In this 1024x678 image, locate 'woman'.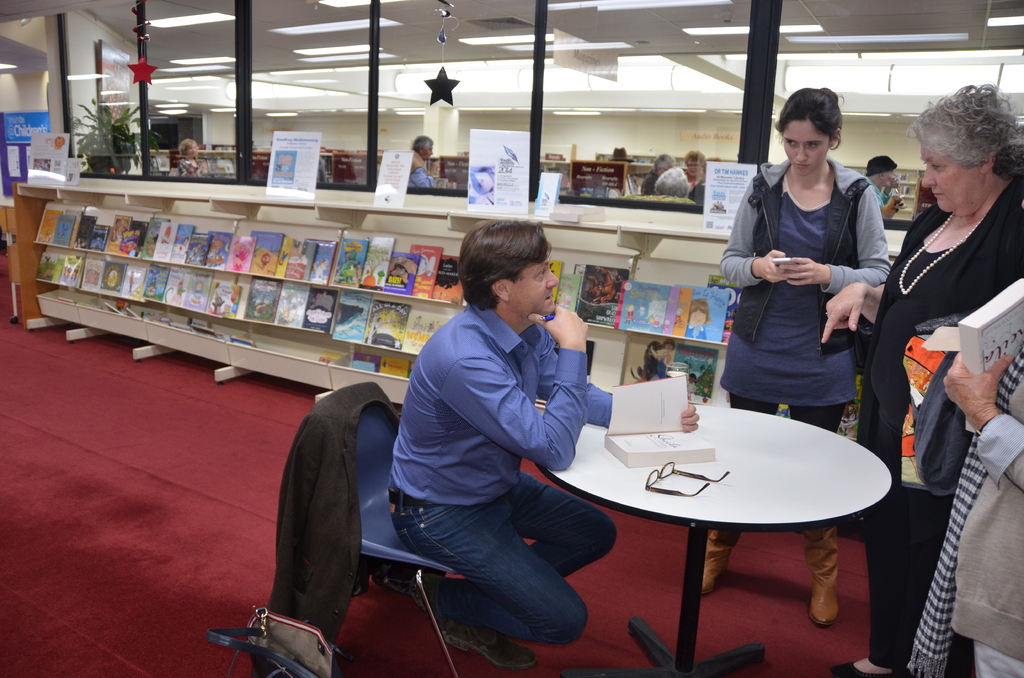
Bounding box: (left=708, top=82, right=882, bottom=622).
